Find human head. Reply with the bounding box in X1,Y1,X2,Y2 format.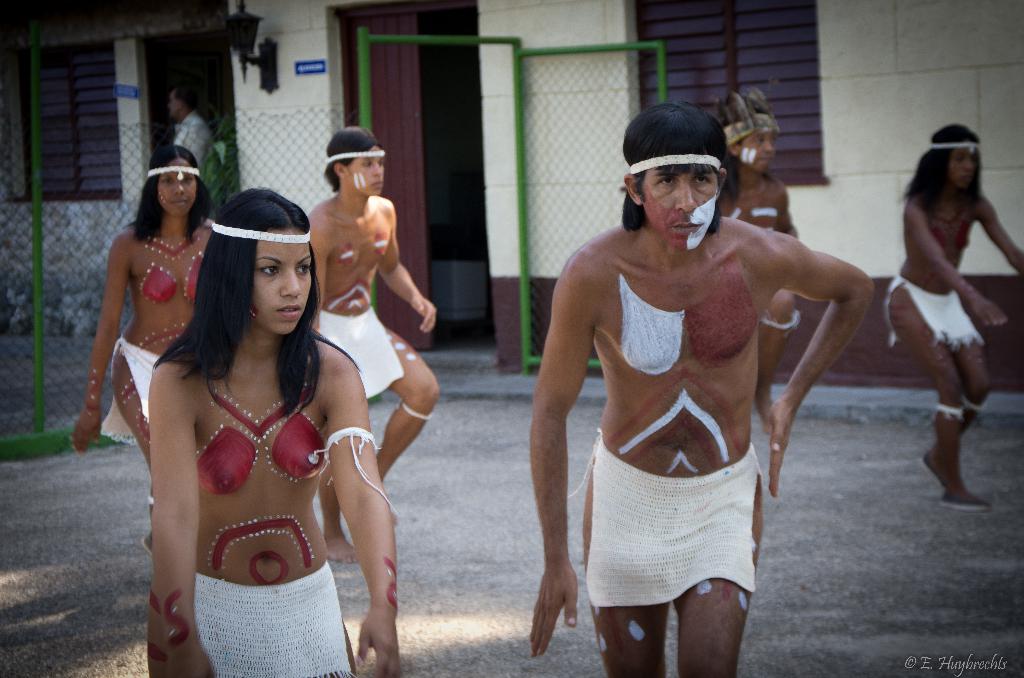
929,120,986,186.
